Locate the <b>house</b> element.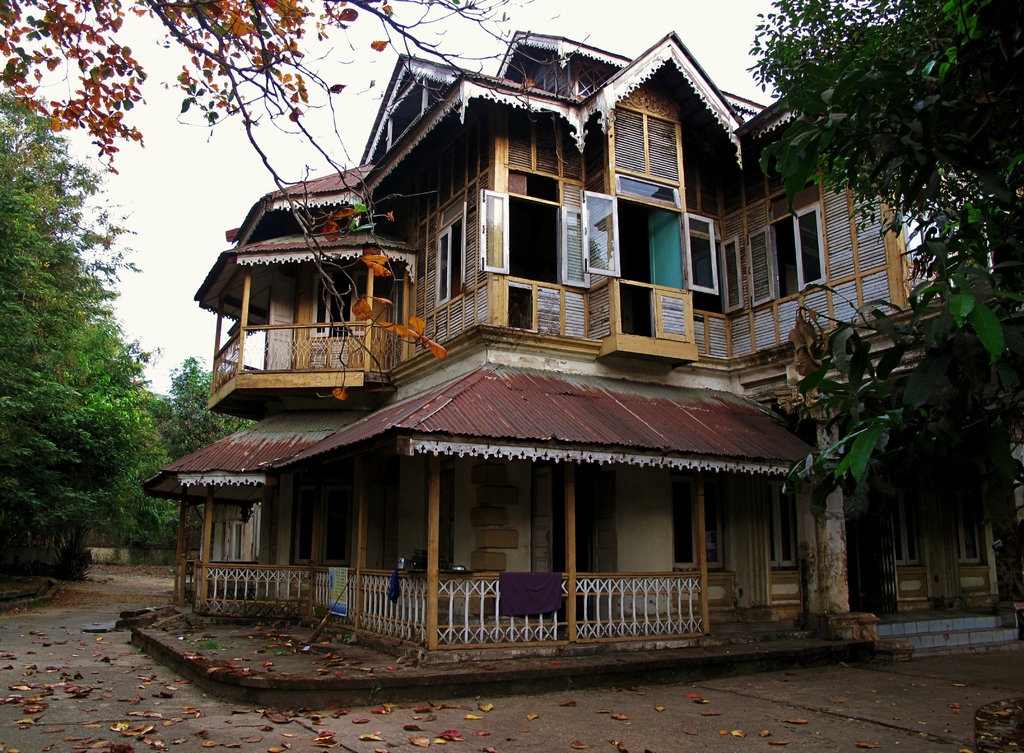
Element bbox: select_region(154, 33, 1018, 659).
